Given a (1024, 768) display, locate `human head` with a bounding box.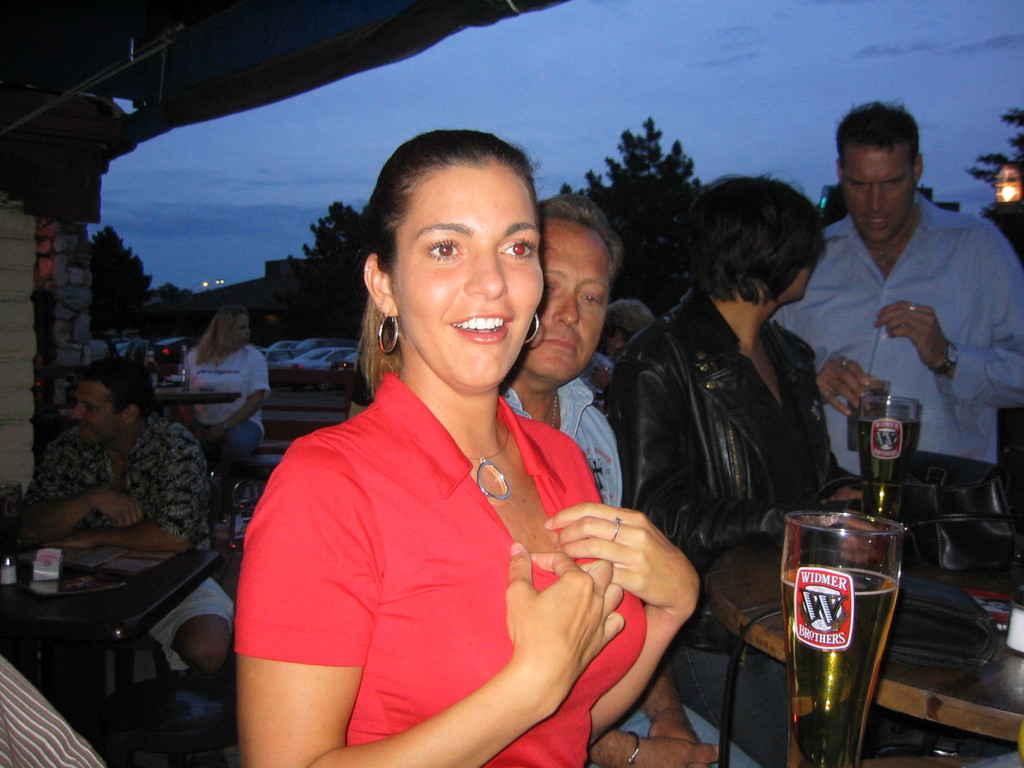
Located: (73, 359, 157, 447).
